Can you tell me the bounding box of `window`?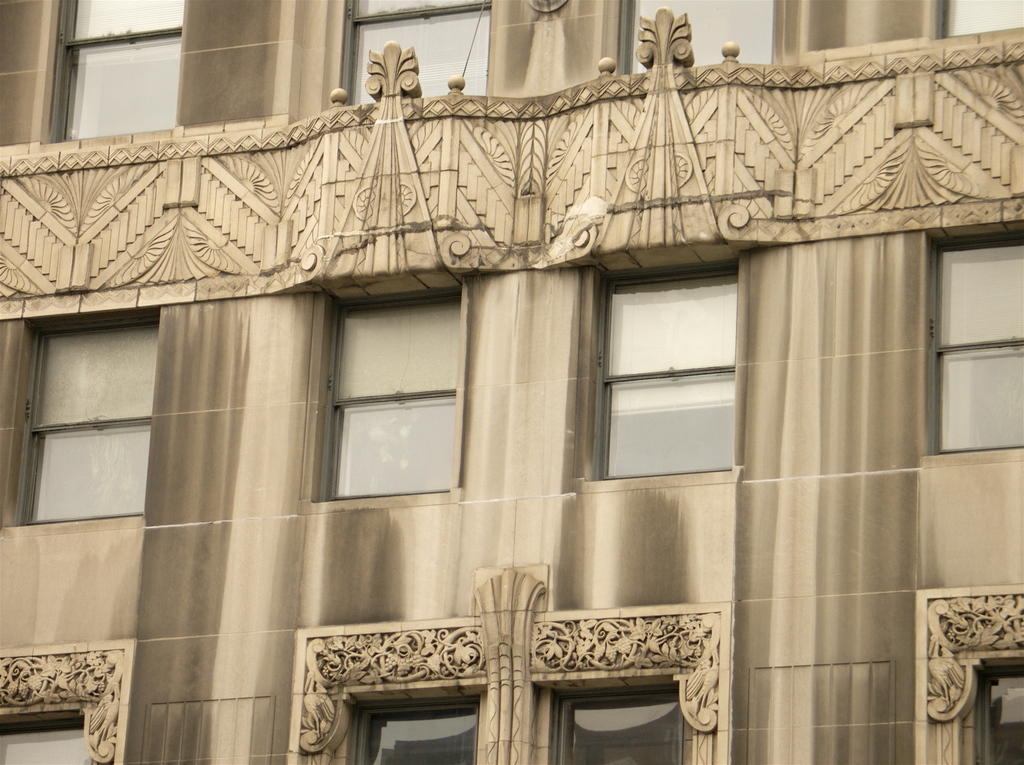
bbox=[932, 239, 1021, 451].
